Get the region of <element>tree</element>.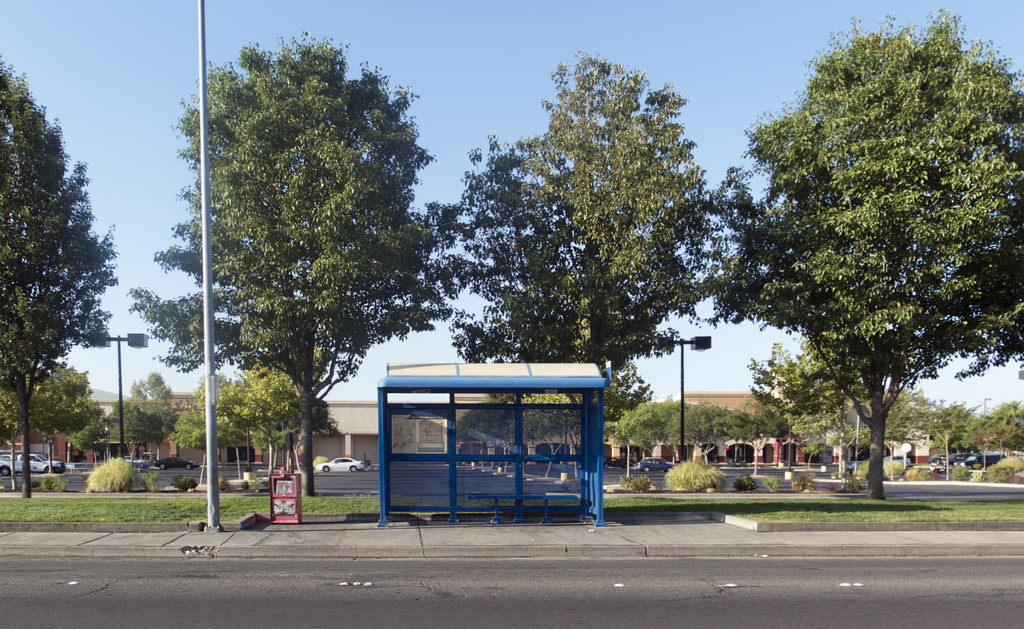
<box>718,28,1008,495</box>.
